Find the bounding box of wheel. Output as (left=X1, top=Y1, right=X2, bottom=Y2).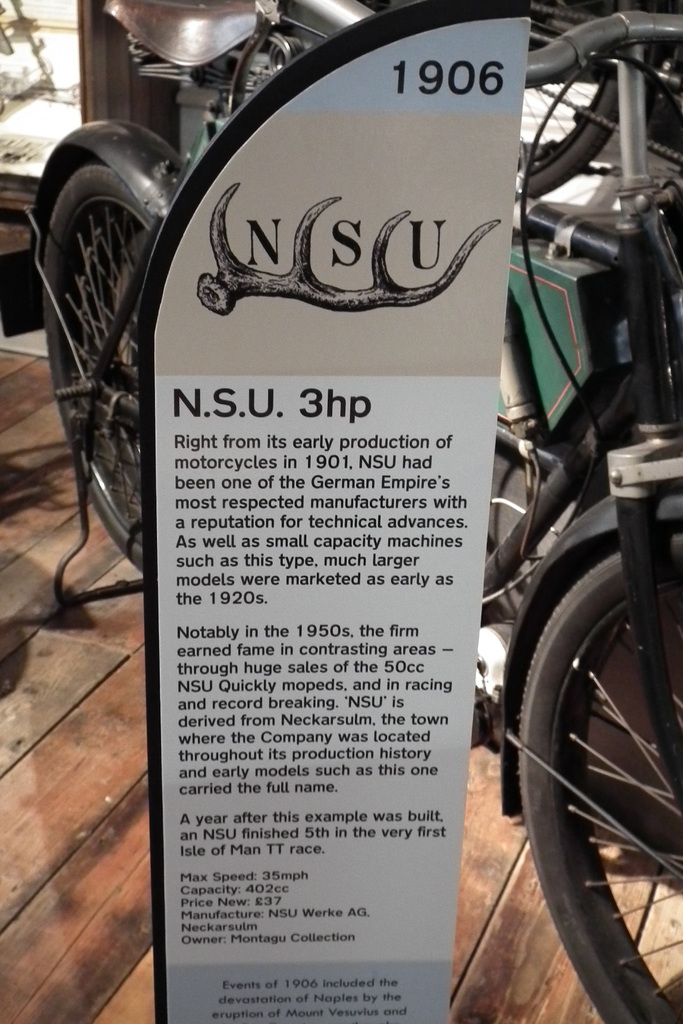
(left=525, top=545, right=674, bottom=1014).
